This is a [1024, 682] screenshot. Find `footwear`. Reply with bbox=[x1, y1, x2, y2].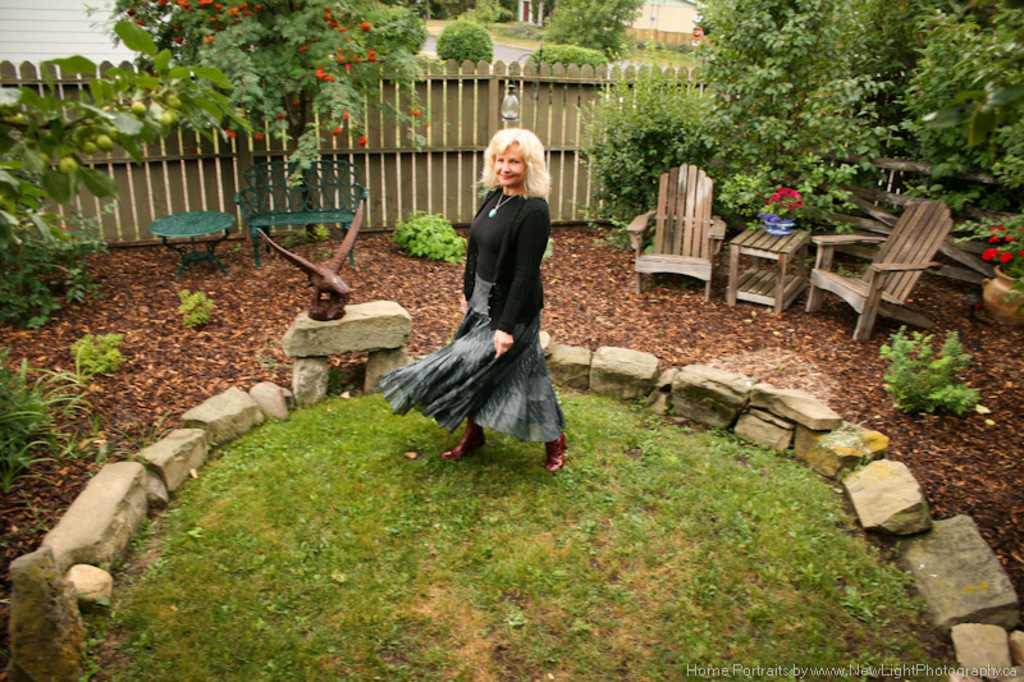
bbox=[436, 427, 479, 471].
